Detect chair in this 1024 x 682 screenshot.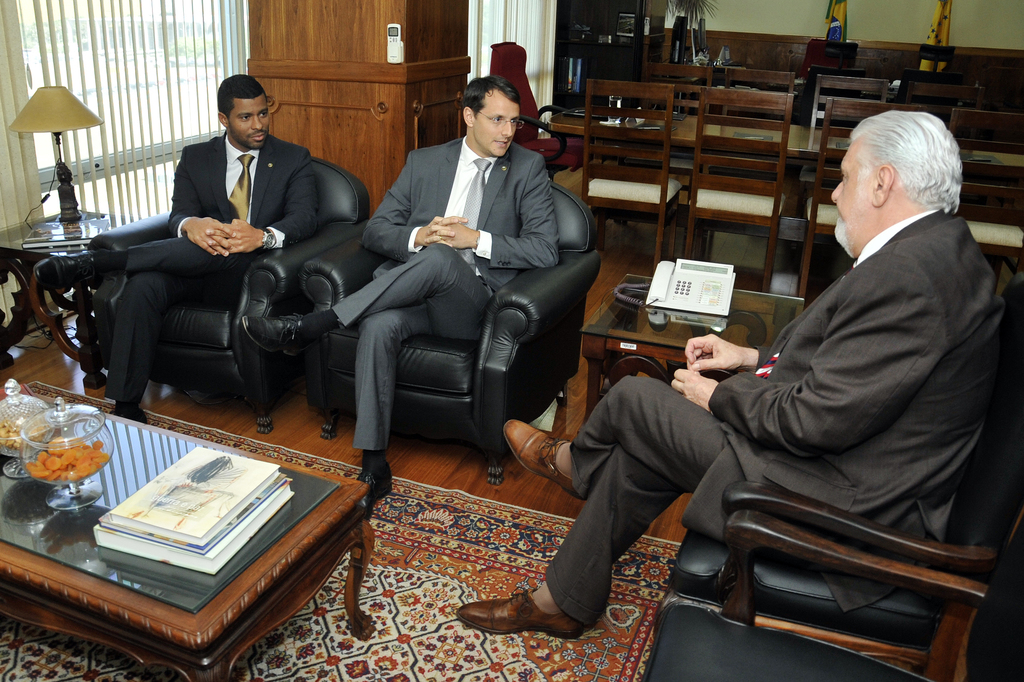
Detection: region(683, 82, 791, 292).
